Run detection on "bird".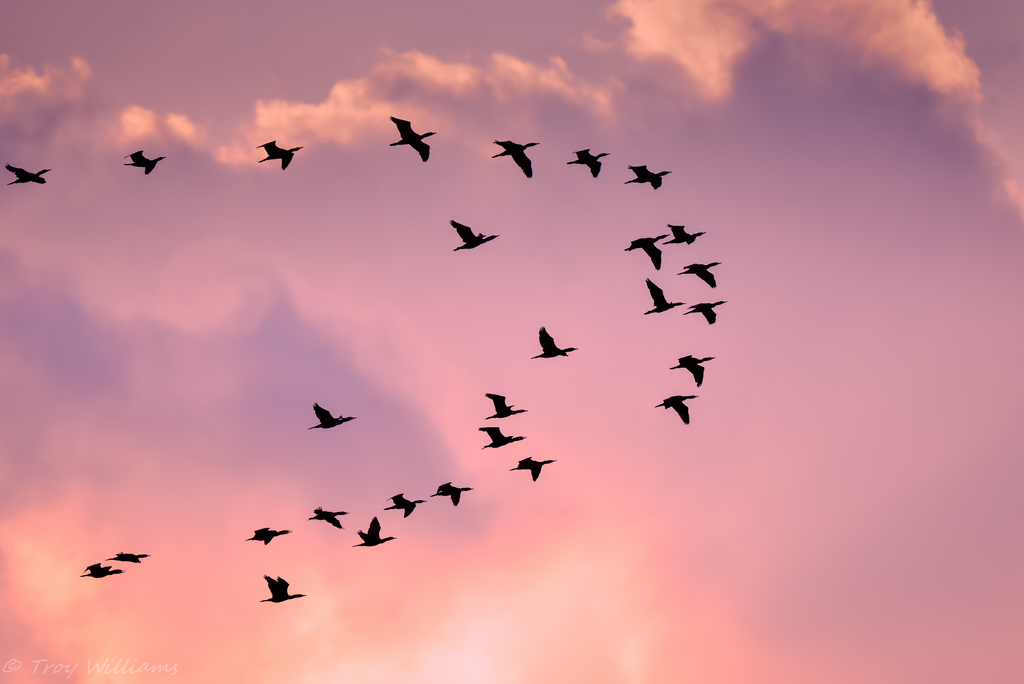
Result: (left=620, top=229, right=662, bottom=268).
